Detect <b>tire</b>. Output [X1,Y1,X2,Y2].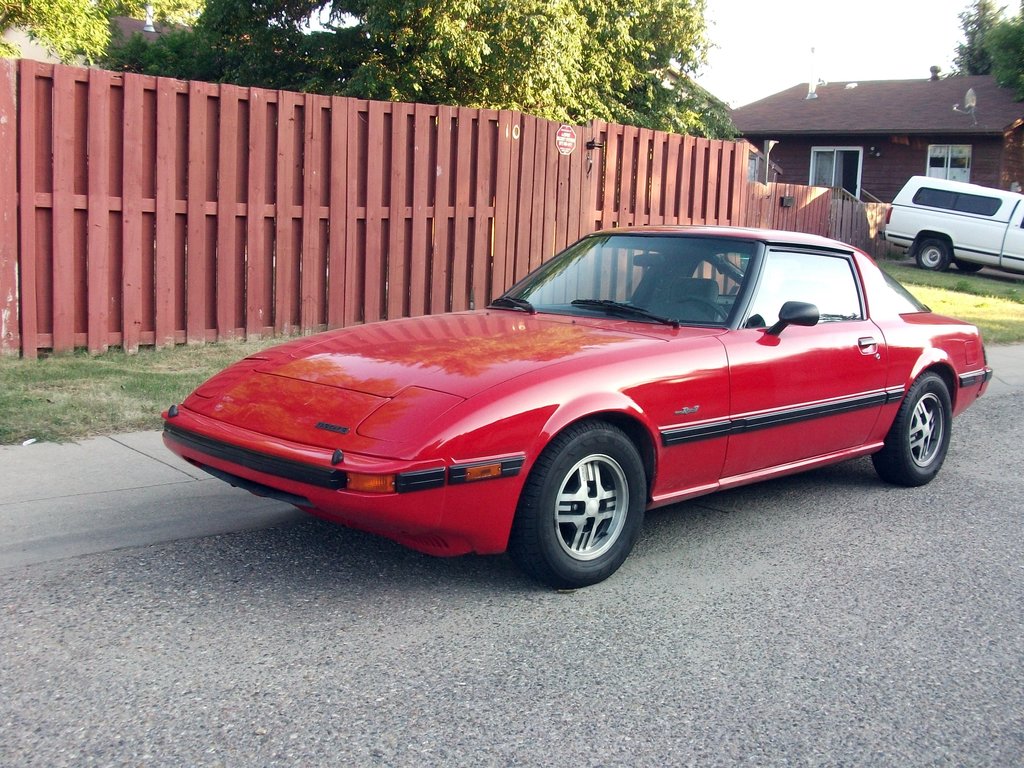
[872,371,956,486].
